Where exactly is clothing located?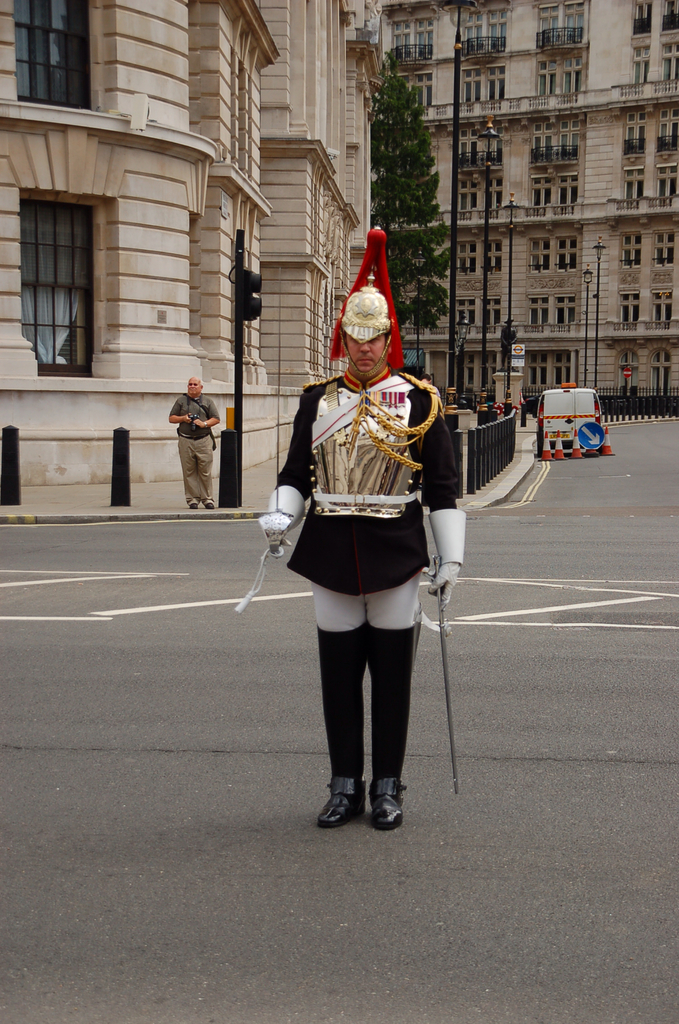
Its bounding box is detection(274, 364, 458, 630).
